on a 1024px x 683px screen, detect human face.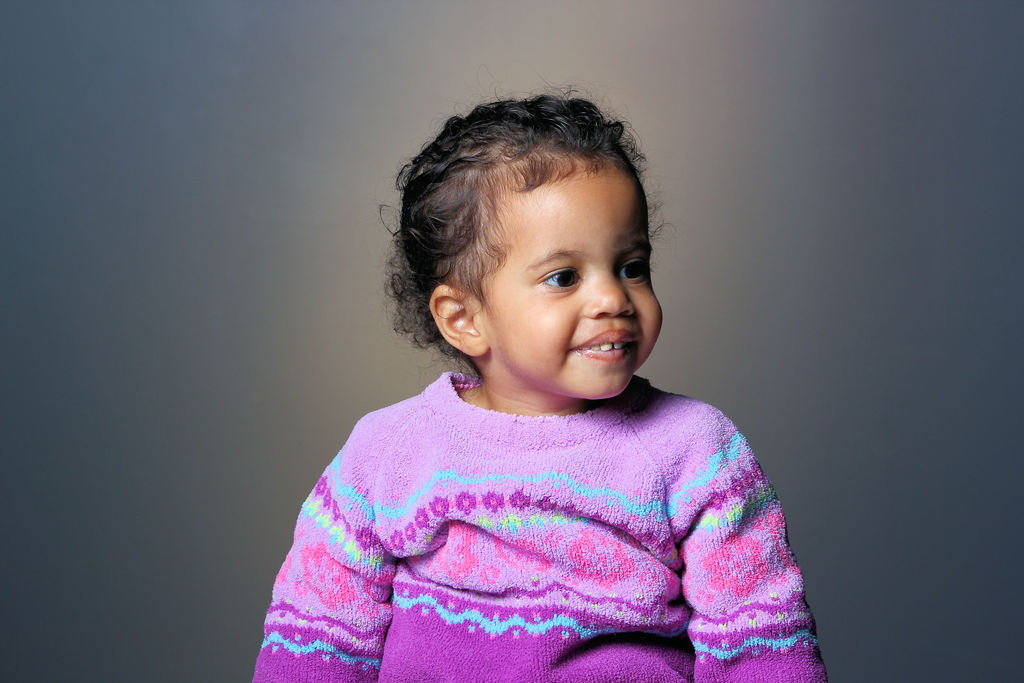
[490, 152, 665, 395].
